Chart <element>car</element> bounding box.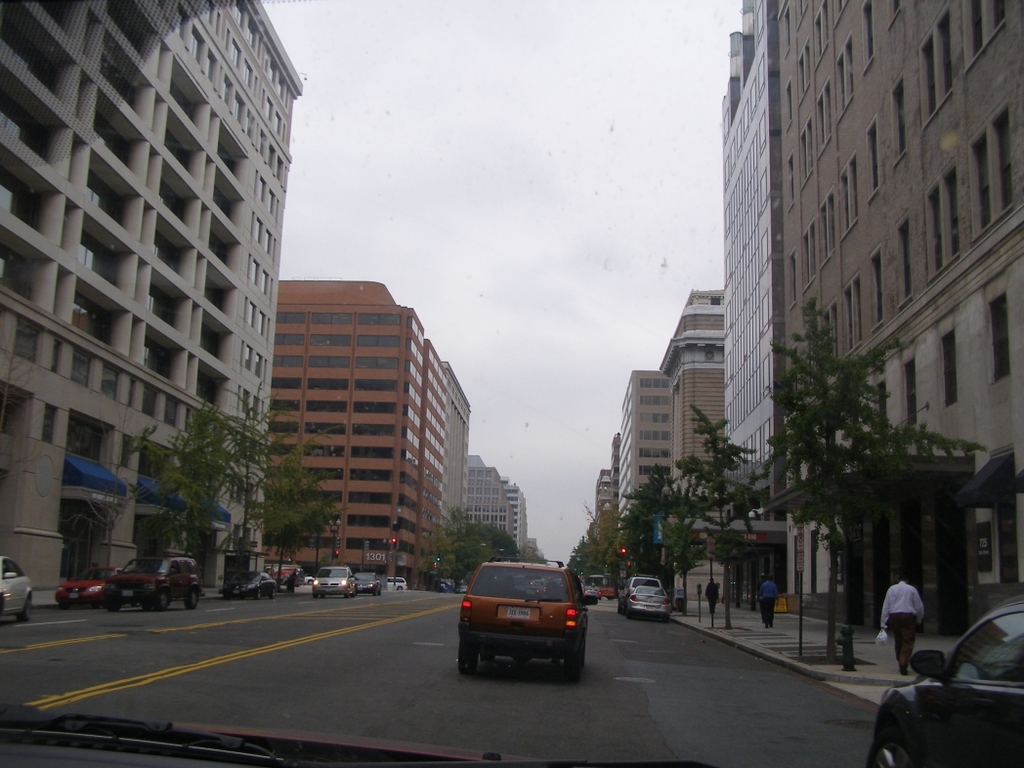
Charted: [x1=359, y1=570, x2=380, y2=597].
